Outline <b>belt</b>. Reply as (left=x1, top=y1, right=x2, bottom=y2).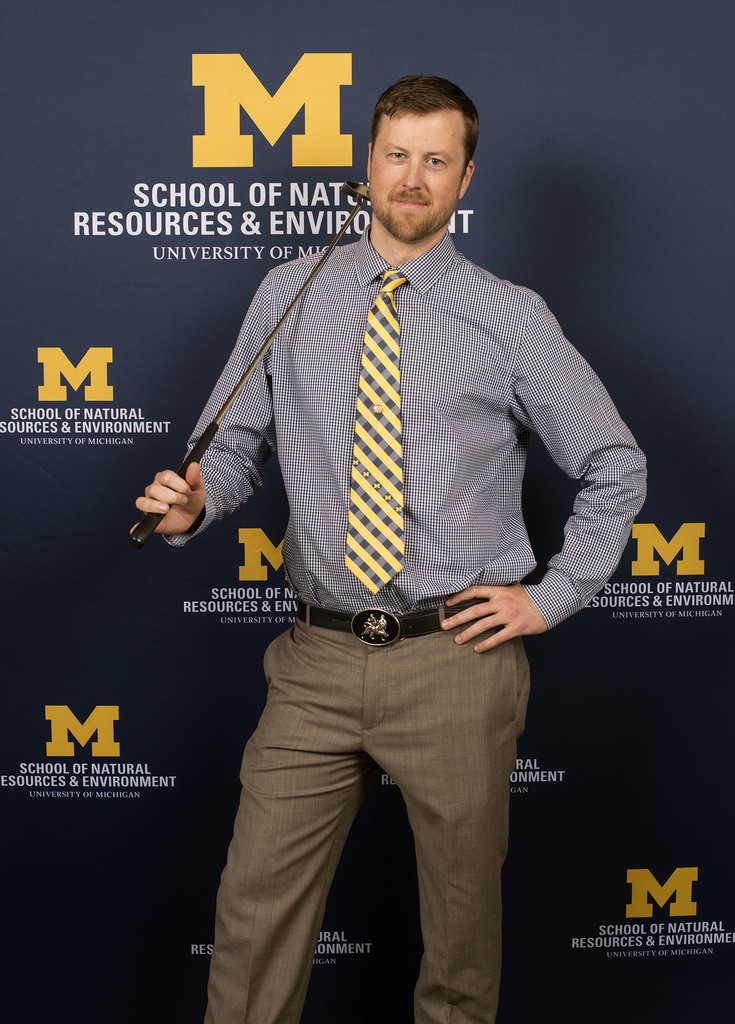
(left=284, top=583, right=479, bottom=644).
